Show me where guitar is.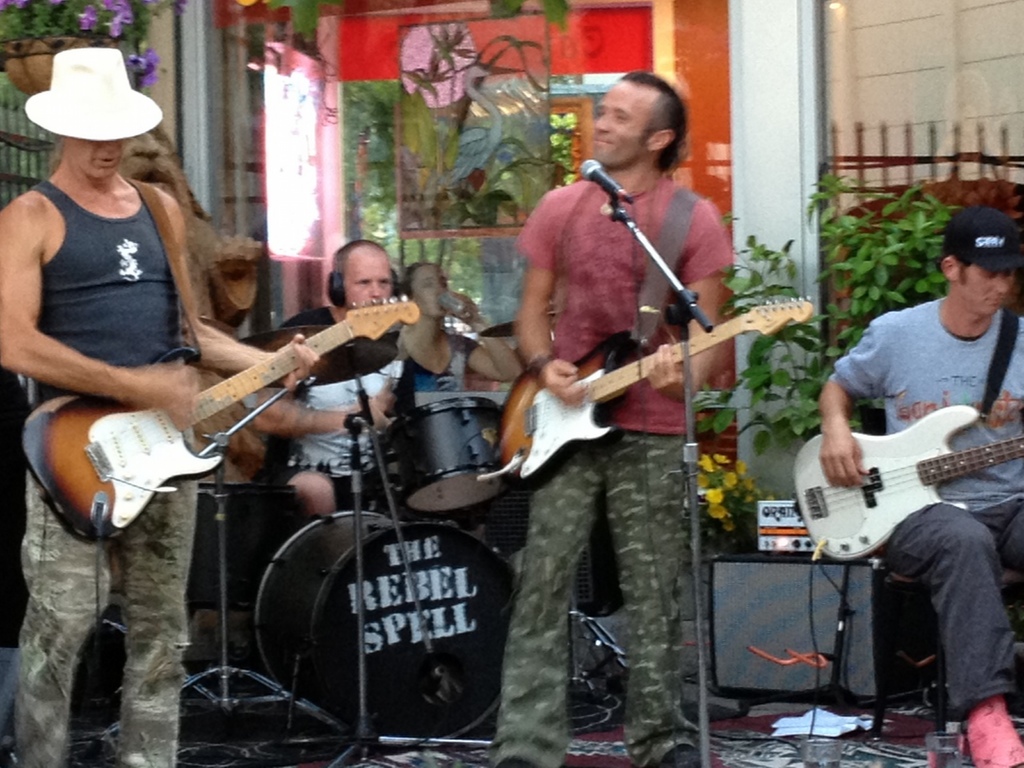
guitar is at pyautogui.locateOnScreen(23, 290, 422, 547).
